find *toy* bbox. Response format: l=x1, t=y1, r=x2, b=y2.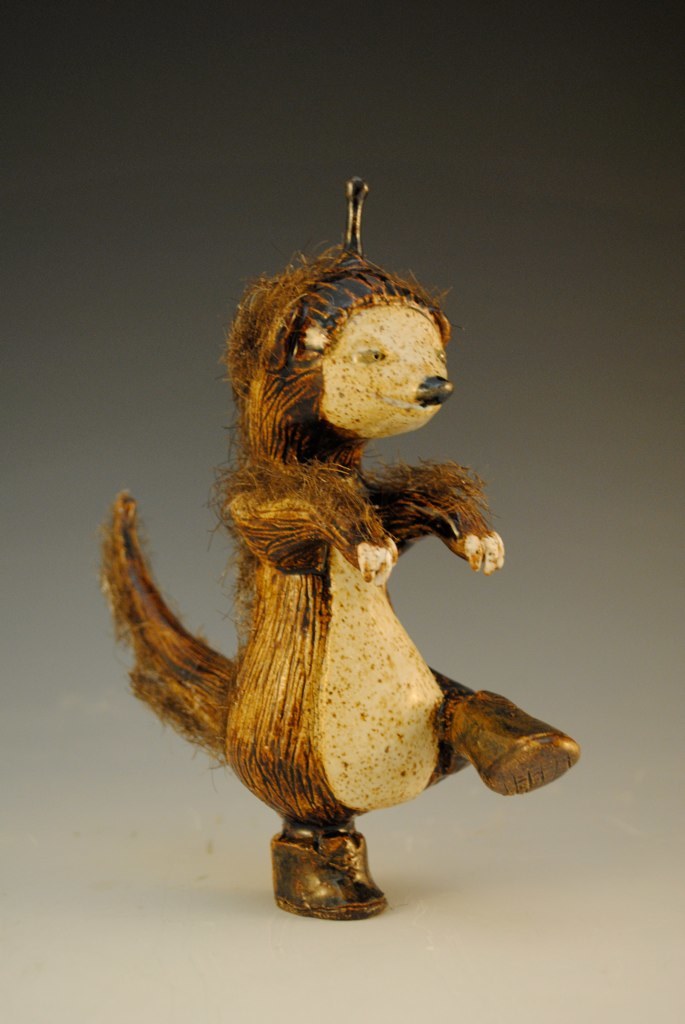
l=94, t=172, r=590, b=932.
